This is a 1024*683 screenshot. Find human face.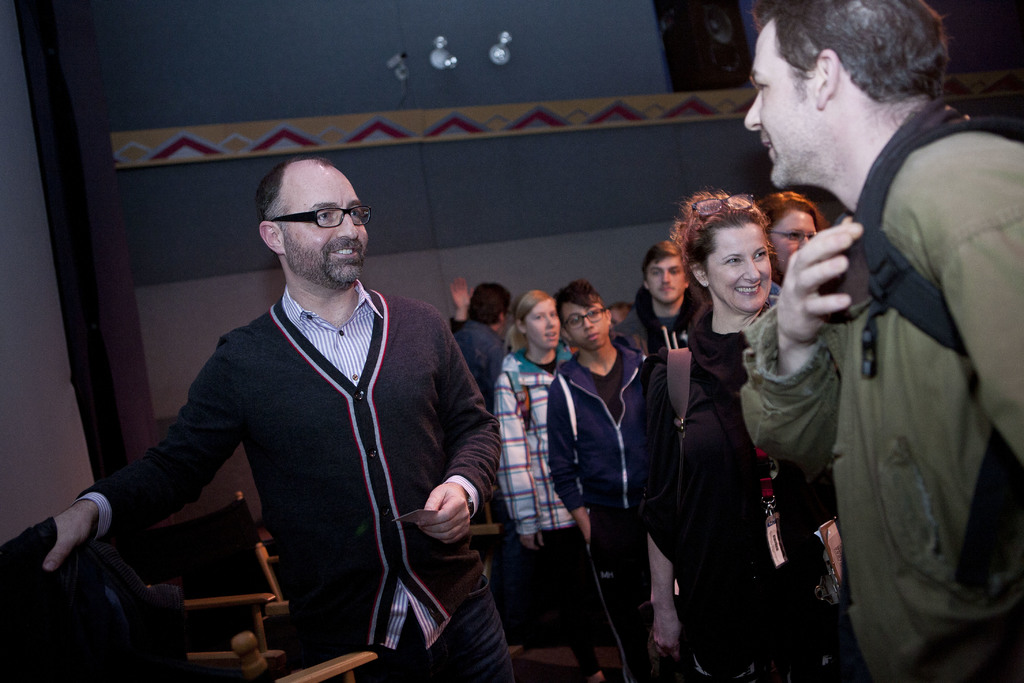
Bounding box: <bbox>648, 257, 687, 300</bbox>.
